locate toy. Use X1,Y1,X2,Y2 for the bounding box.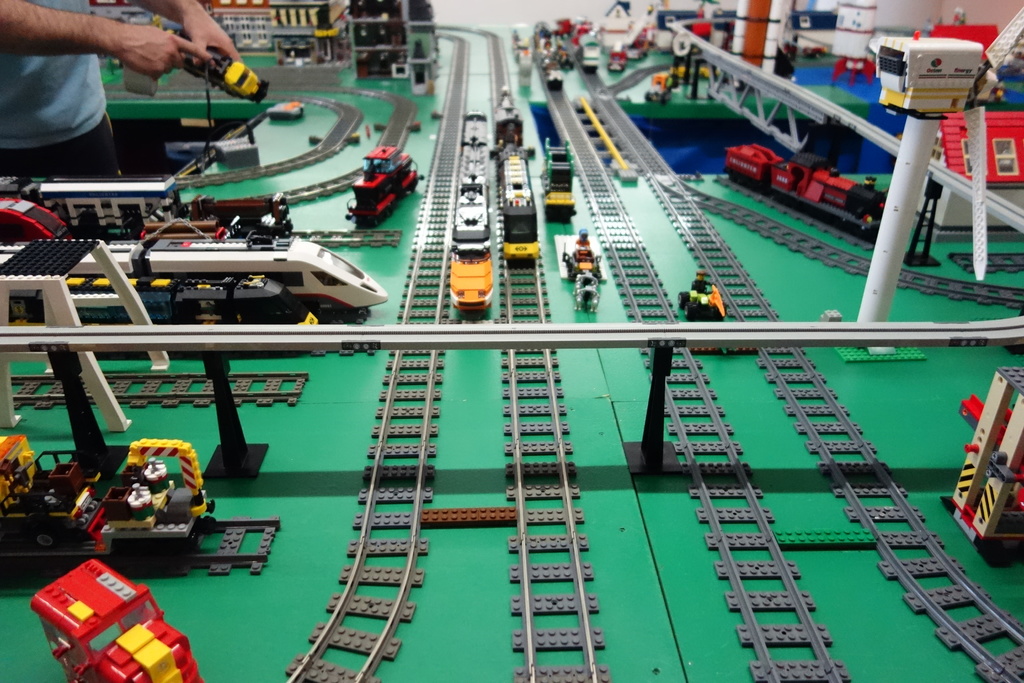
572,36,600,72.
